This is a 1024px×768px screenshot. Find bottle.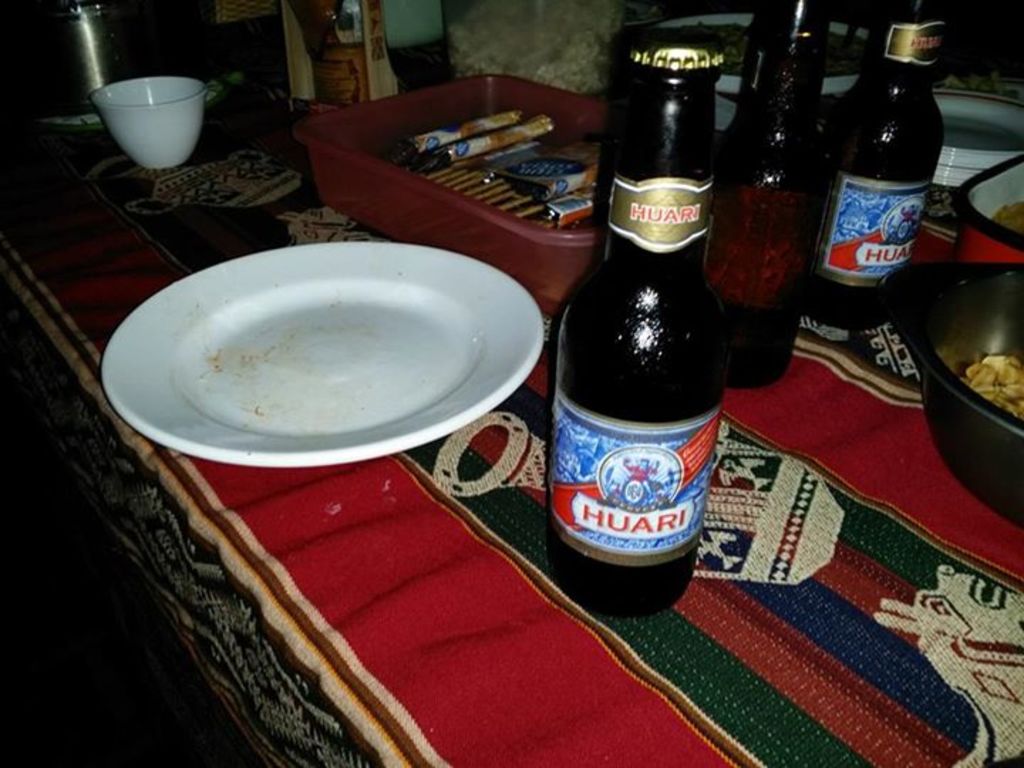
Bounding box: 711/0/825/398.
